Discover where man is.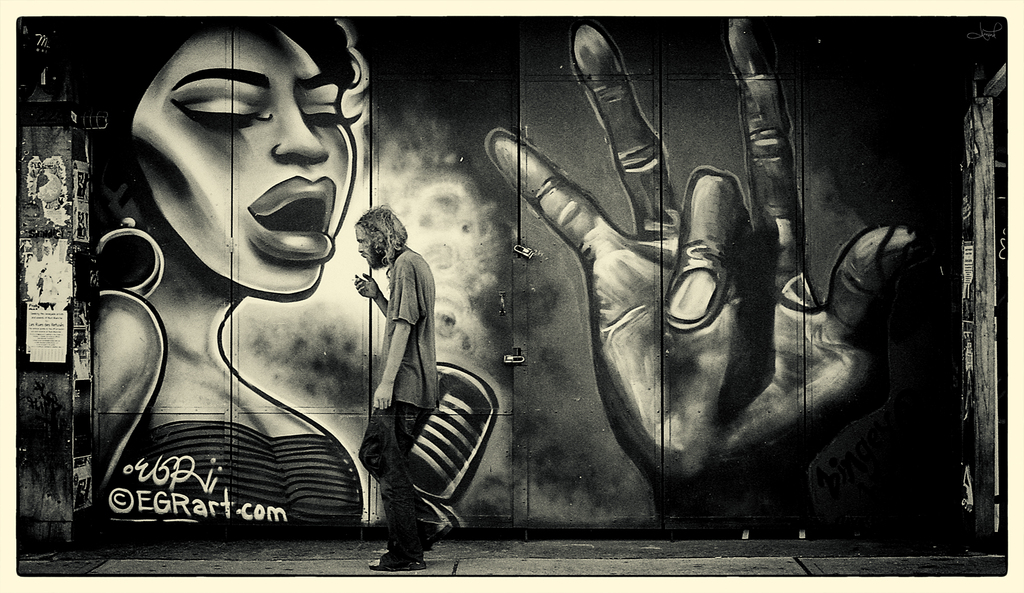
Discovered at box(335, 195, 451, 540).
